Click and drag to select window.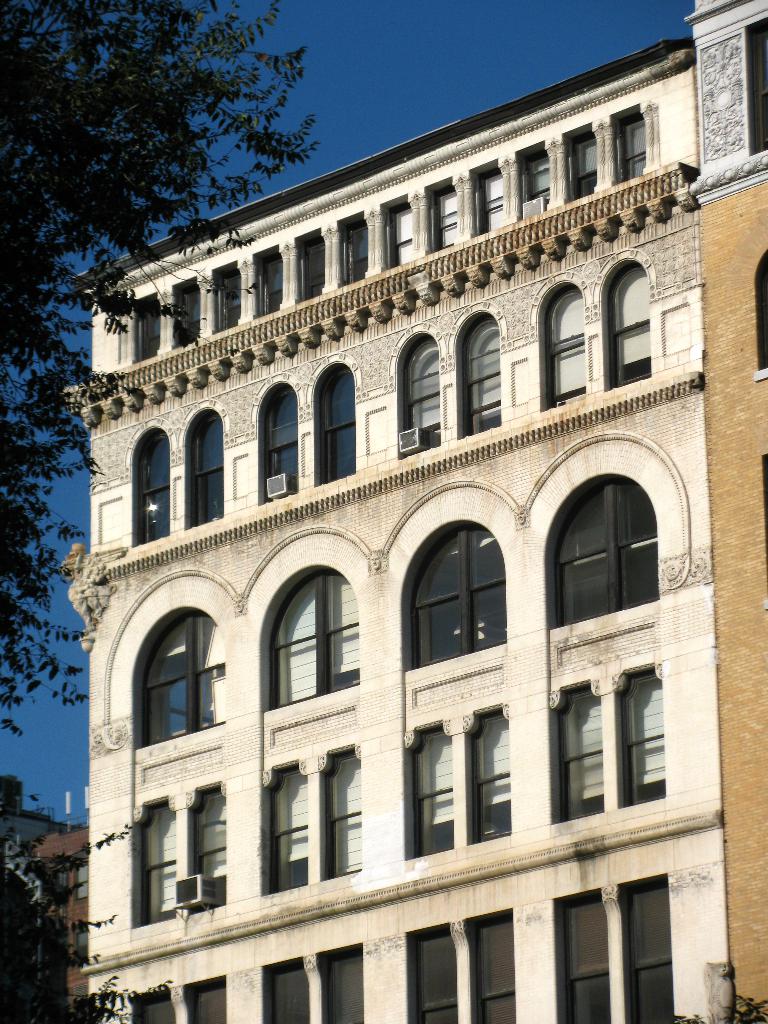
Selection: [x1=460, y1=312, x2=497, y2=429].
